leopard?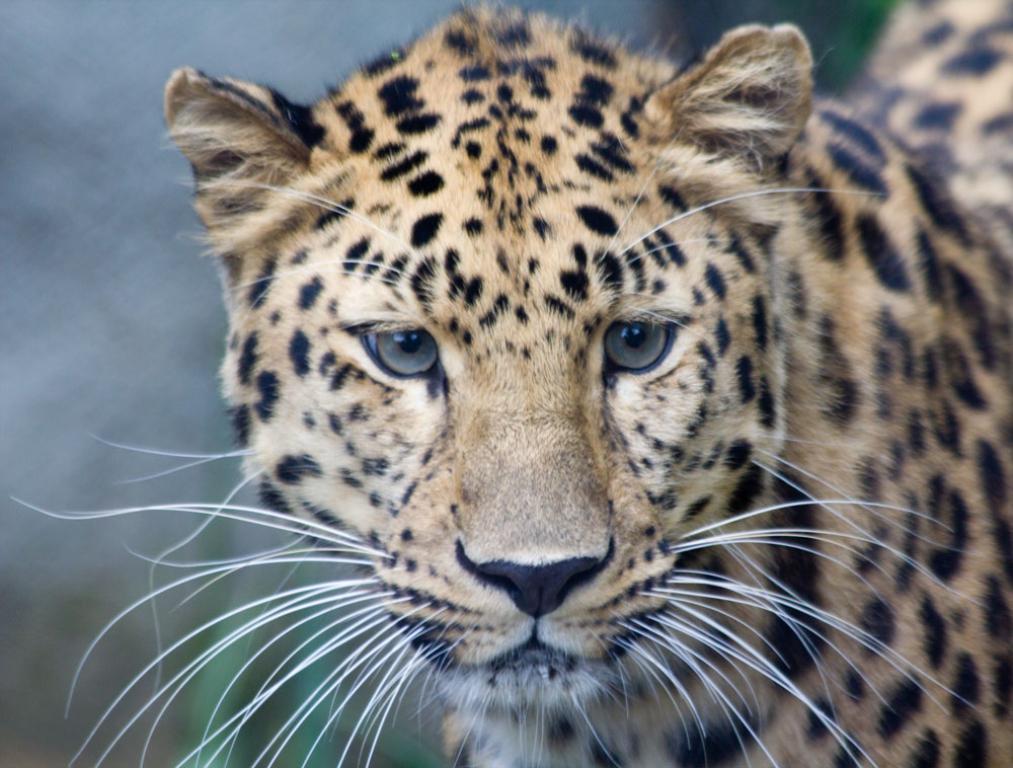
x1=8, y1=0, x2=1012, y2=767
